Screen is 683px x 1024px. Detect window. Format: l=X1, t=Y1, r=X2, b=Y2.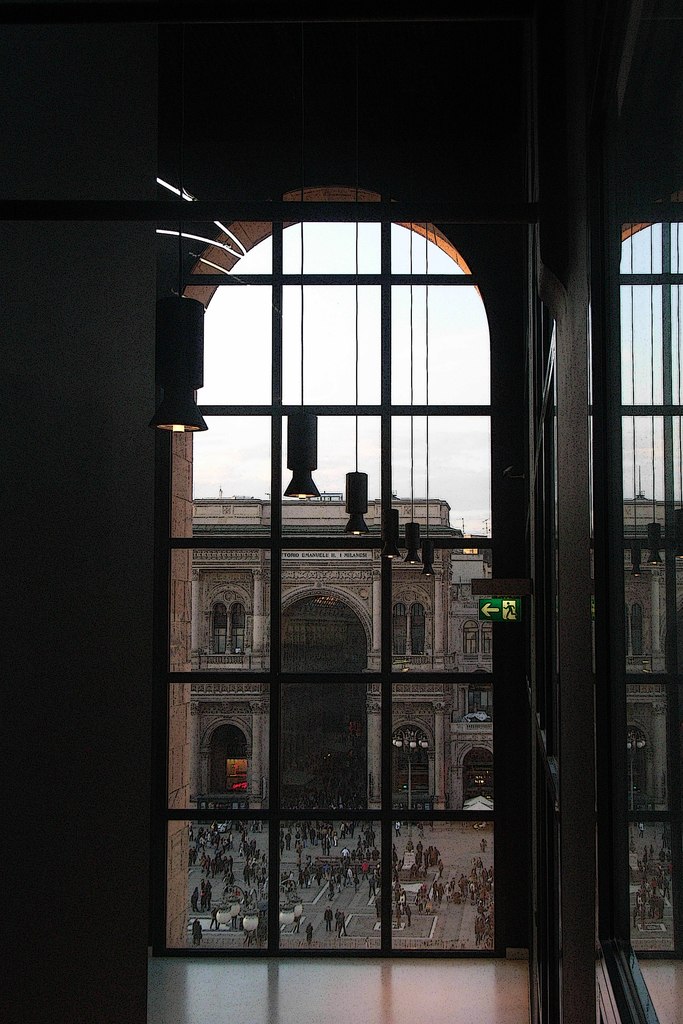
l=401, t=604, r=427, b=657.
